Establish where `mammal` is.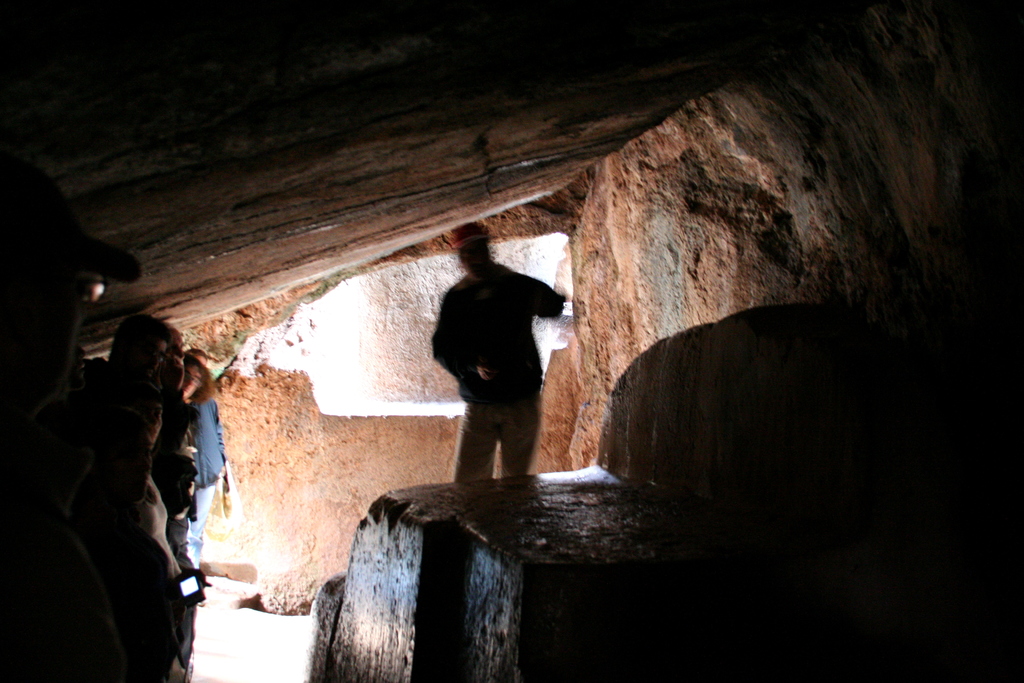
Established at 80,362,195,682.
